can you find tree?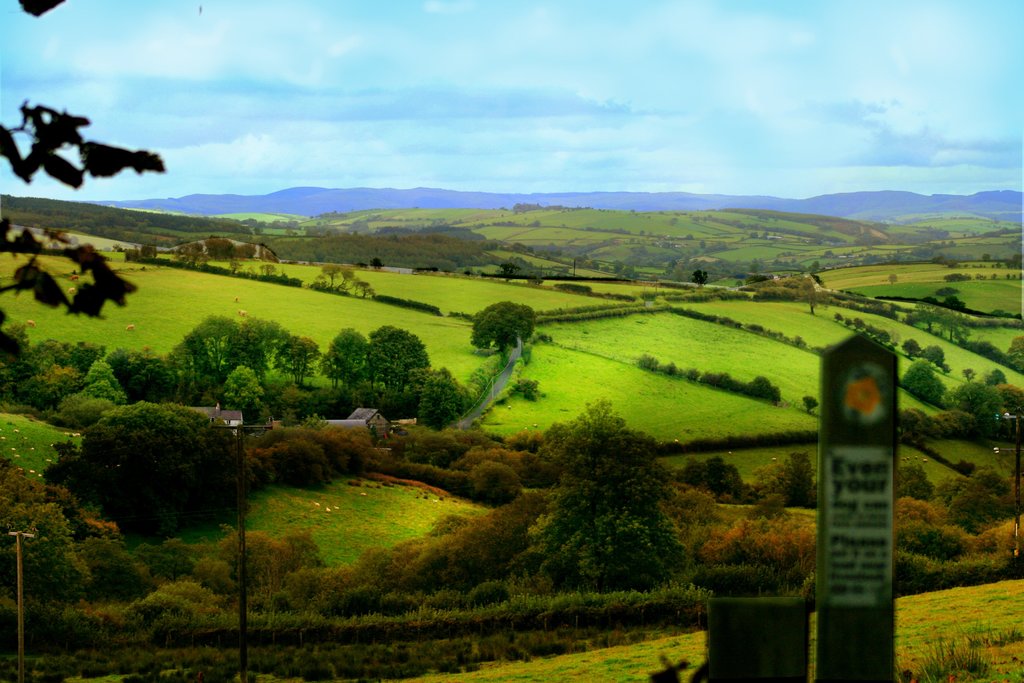
Yes, bounding box: [left=895, top=352, right=952, bottom=406].
